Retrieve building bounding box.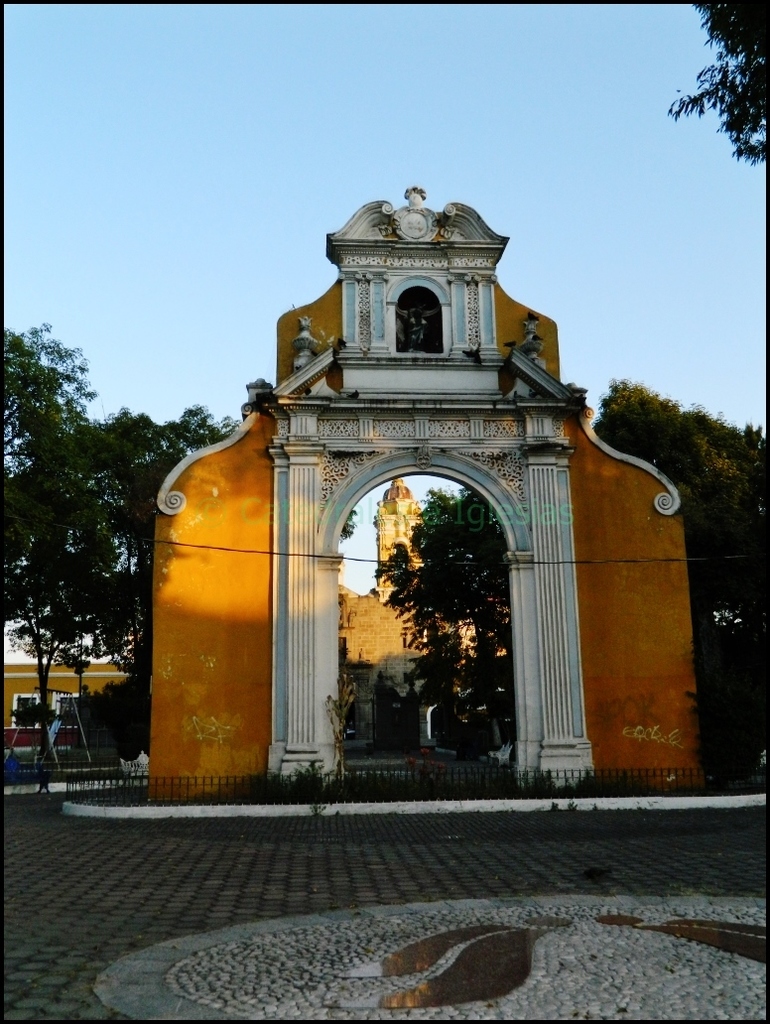
Bounding box: 371,479,424,605.
